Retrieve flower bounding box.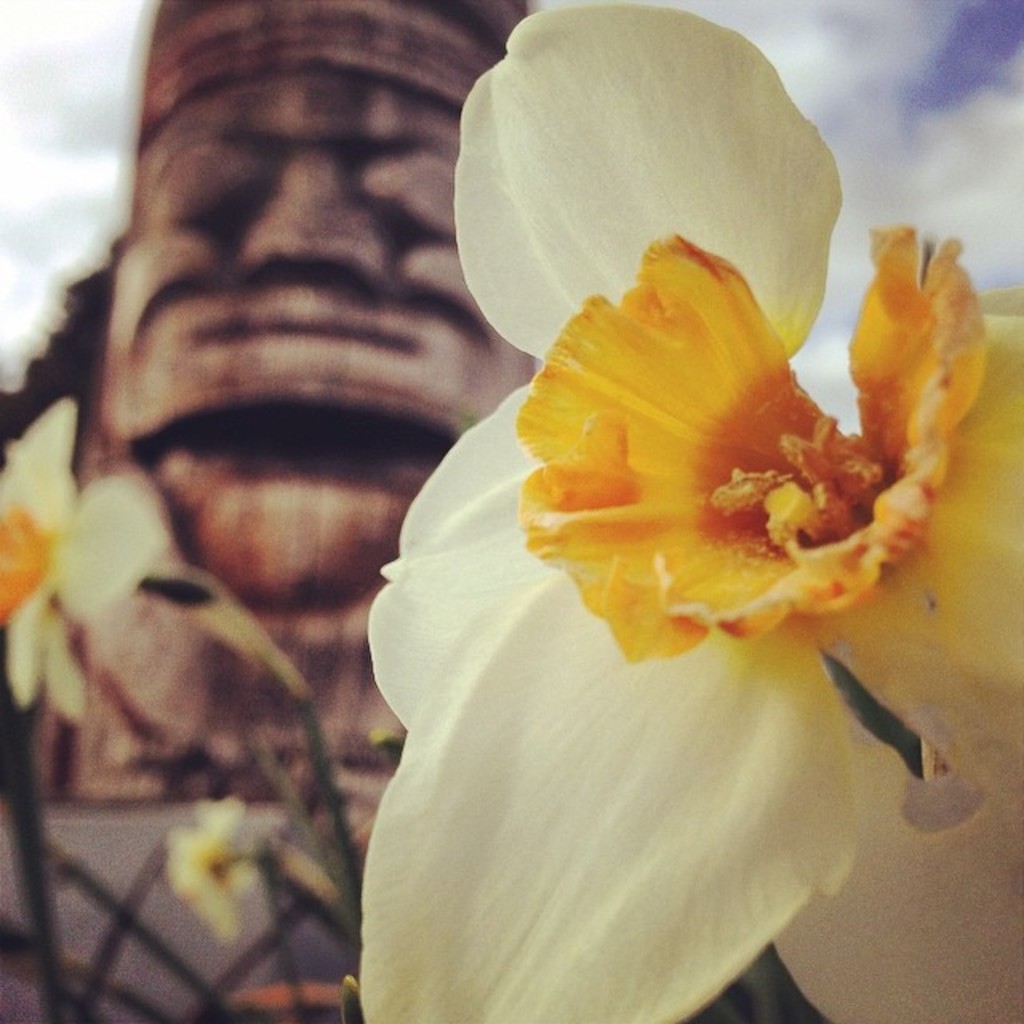
Bounding box: x1=456 y1=160 x2=986 y2=819.
